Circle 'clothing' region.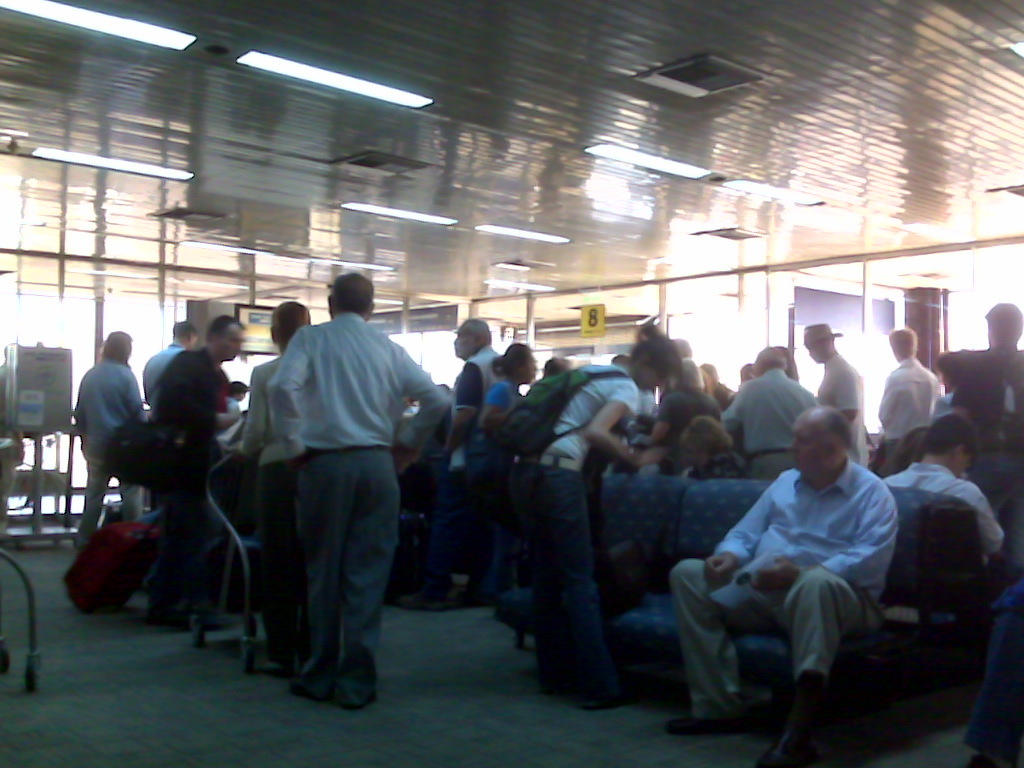
Region: 461:350:494:590.
